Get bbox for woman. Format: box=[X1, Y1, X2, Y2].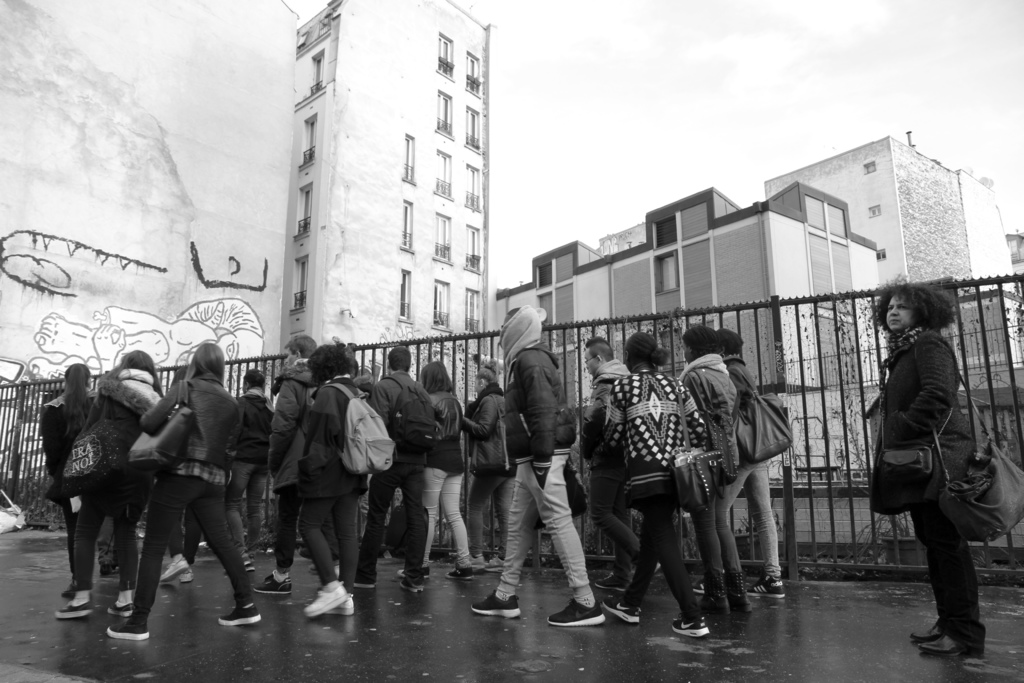
box=[459, 362, 515, 575].
